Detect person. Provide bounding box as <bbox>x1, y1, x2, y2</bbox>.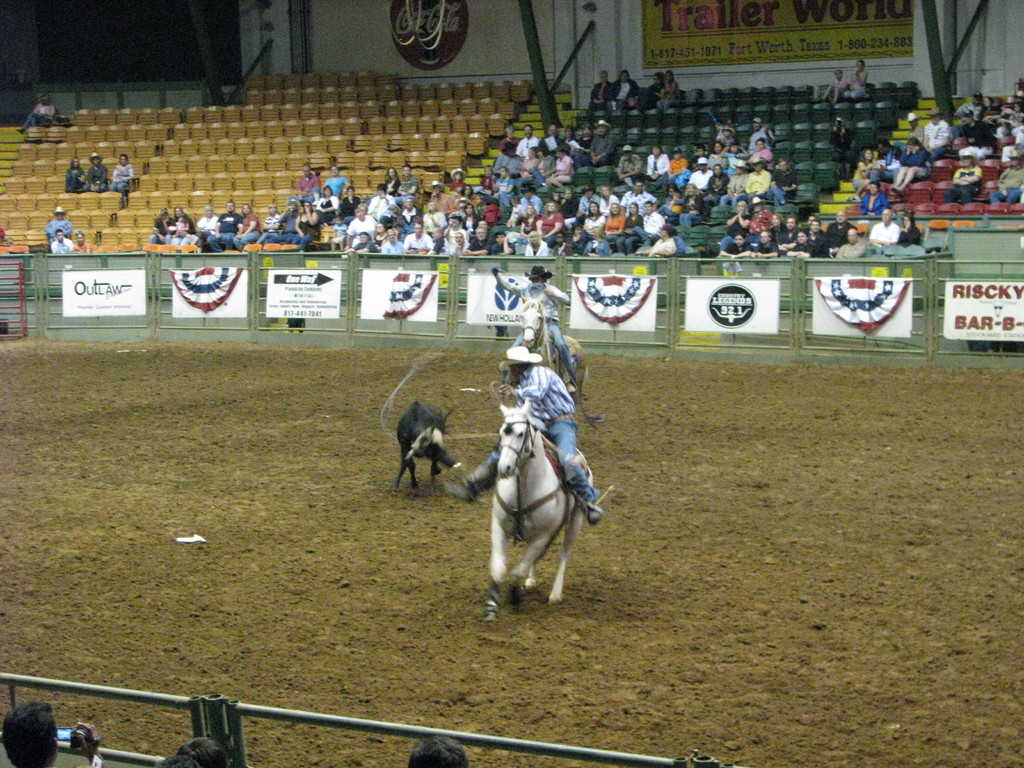
<bbox>18, 93, 58, 135</bbox>.
